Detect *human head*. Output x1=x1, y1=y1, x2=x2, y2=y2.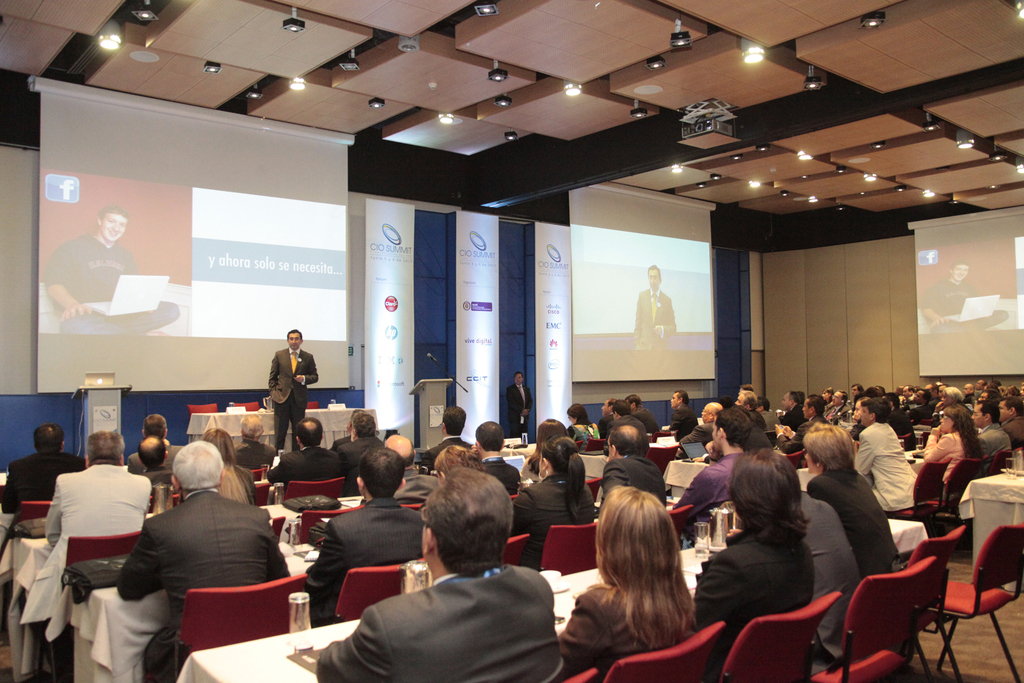
x1=511, y1=371, x2=525, y2=387.
